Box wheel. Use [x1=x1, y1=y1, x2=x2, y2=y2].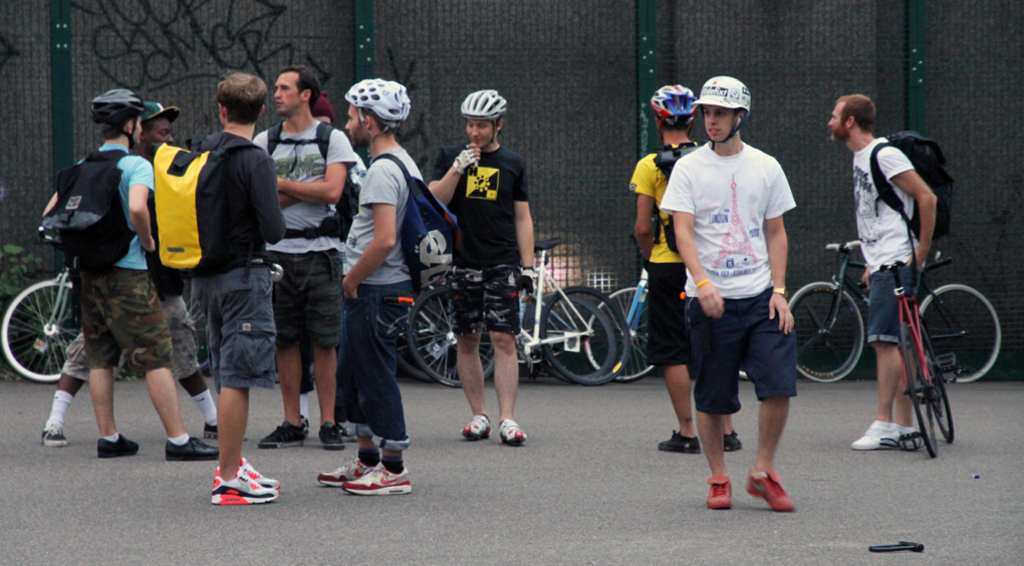
[x1=582, y1=288, x2=664, y2=383].
